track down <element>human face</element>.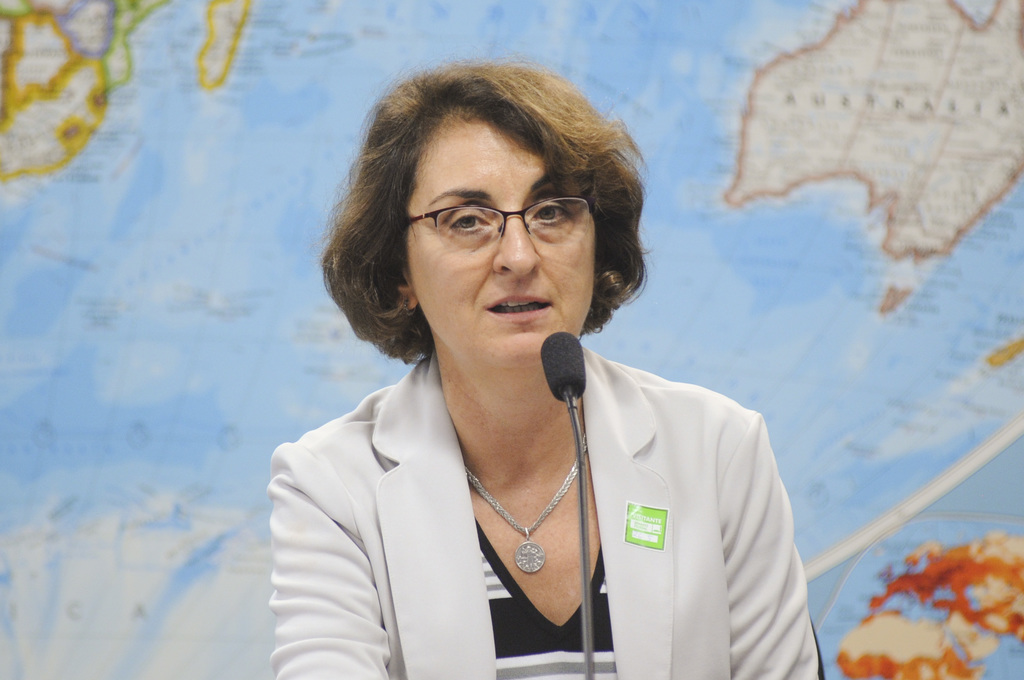
Tracked to left=402, top=112, right=595, bottom=368.
